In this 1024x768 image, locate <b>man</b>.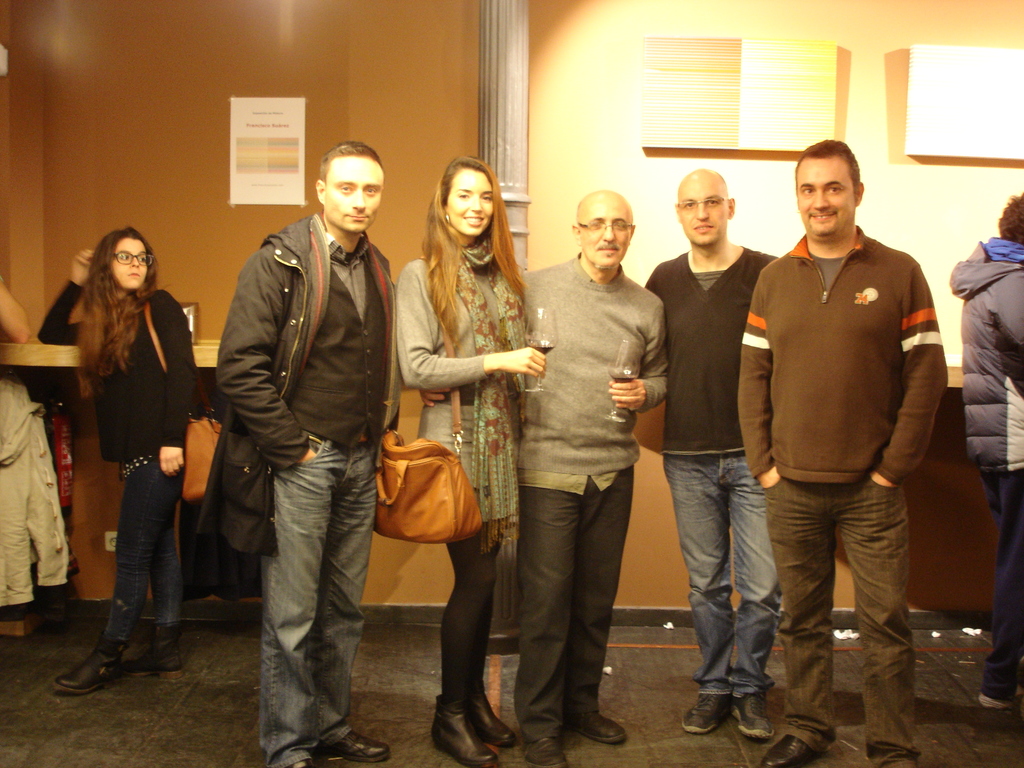
Bounding box: (left=516, top=182, right=667, bottom=767).
